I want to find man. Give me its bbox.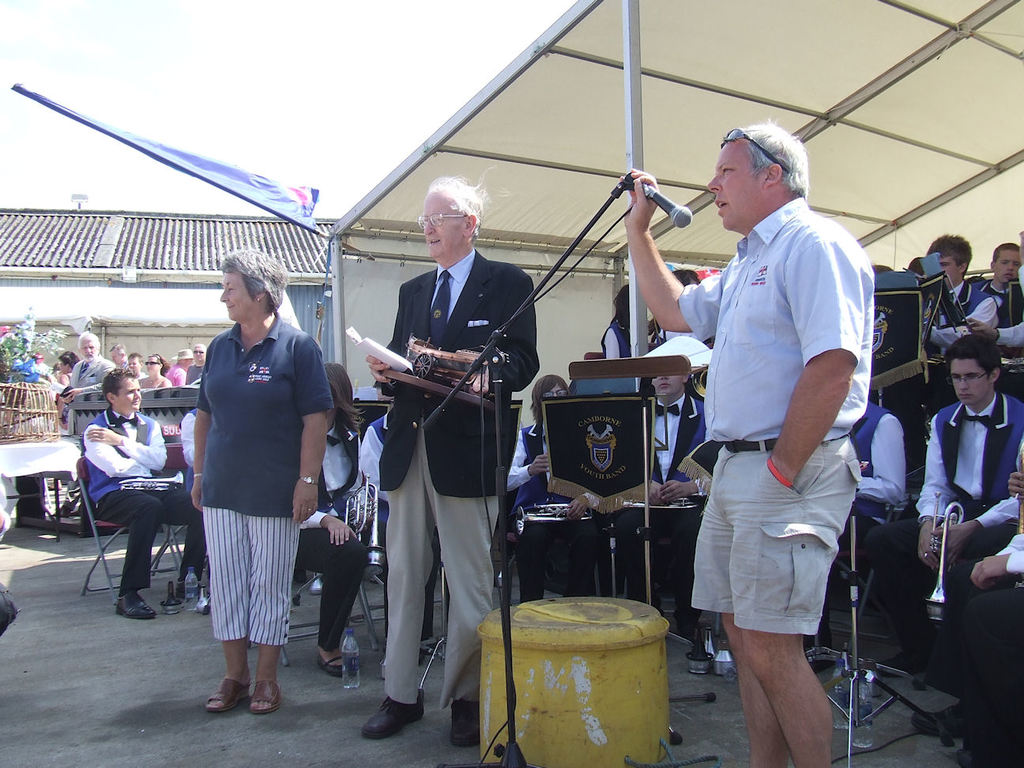
<region>183, 344, 205, 385</region>.
